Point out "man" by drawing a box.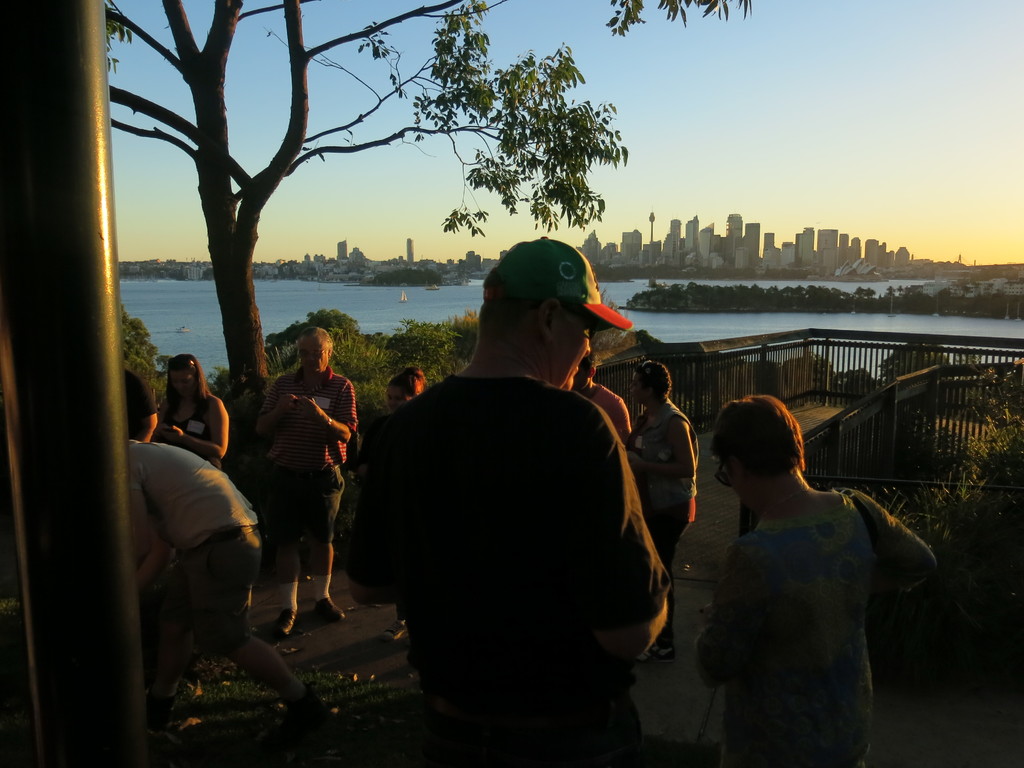
{"x1": 247, "y1": 321, "x2": 356, "y2": 644}.
